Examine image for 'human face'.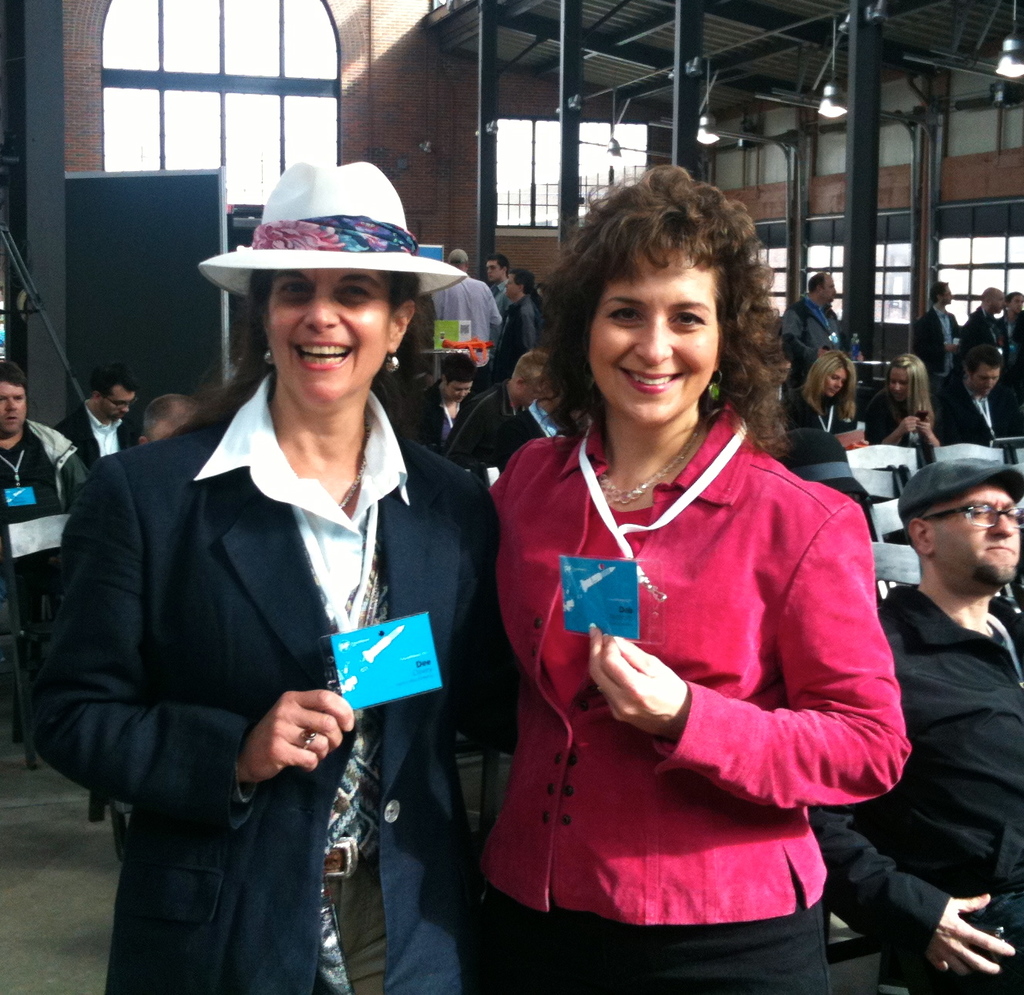
Examination result: box(968, 360, 1006, 395).
